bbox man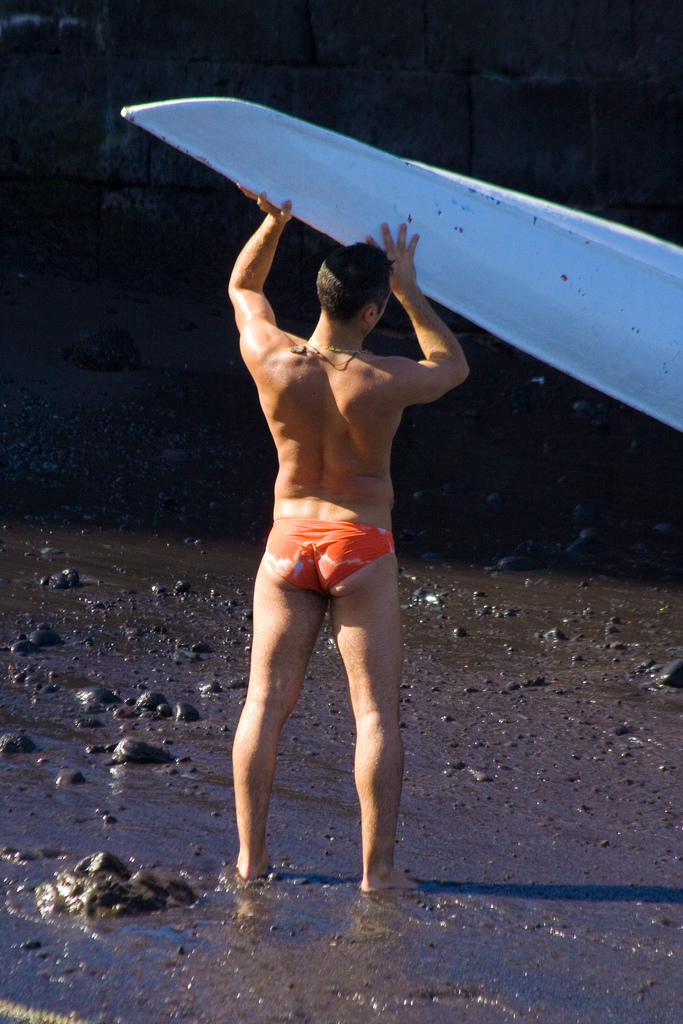
l=217, t=160, r=449, b=922
